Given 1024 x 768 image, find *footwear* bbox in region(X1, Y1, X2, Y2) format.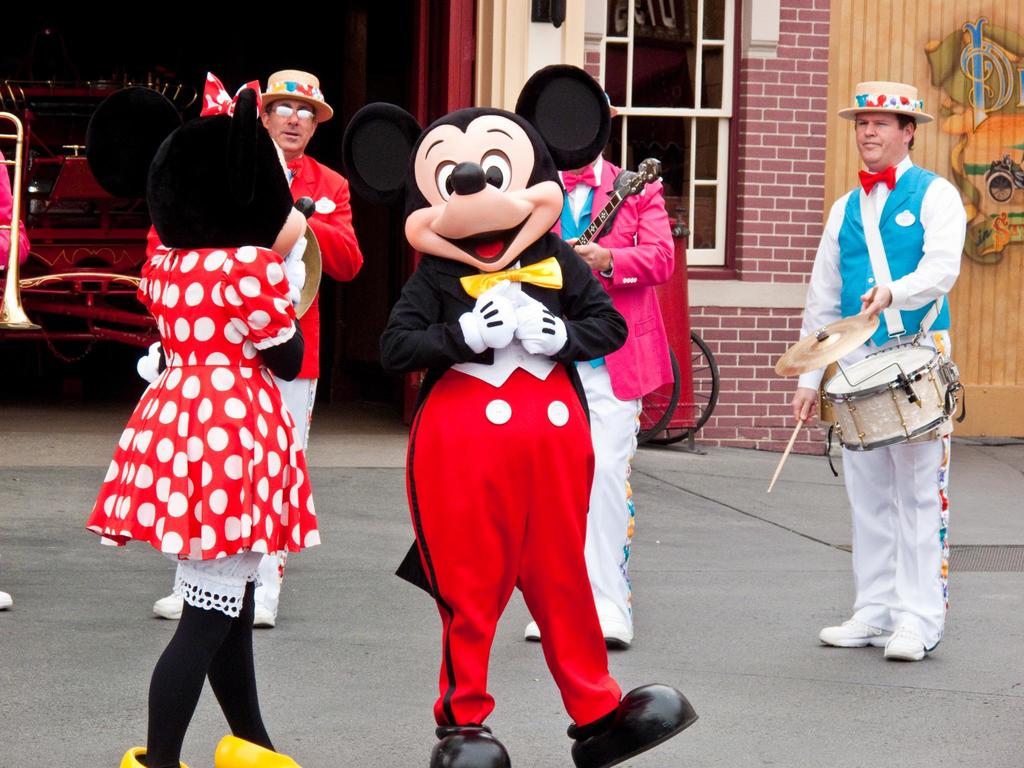
region(598, 614, 633, 647).
